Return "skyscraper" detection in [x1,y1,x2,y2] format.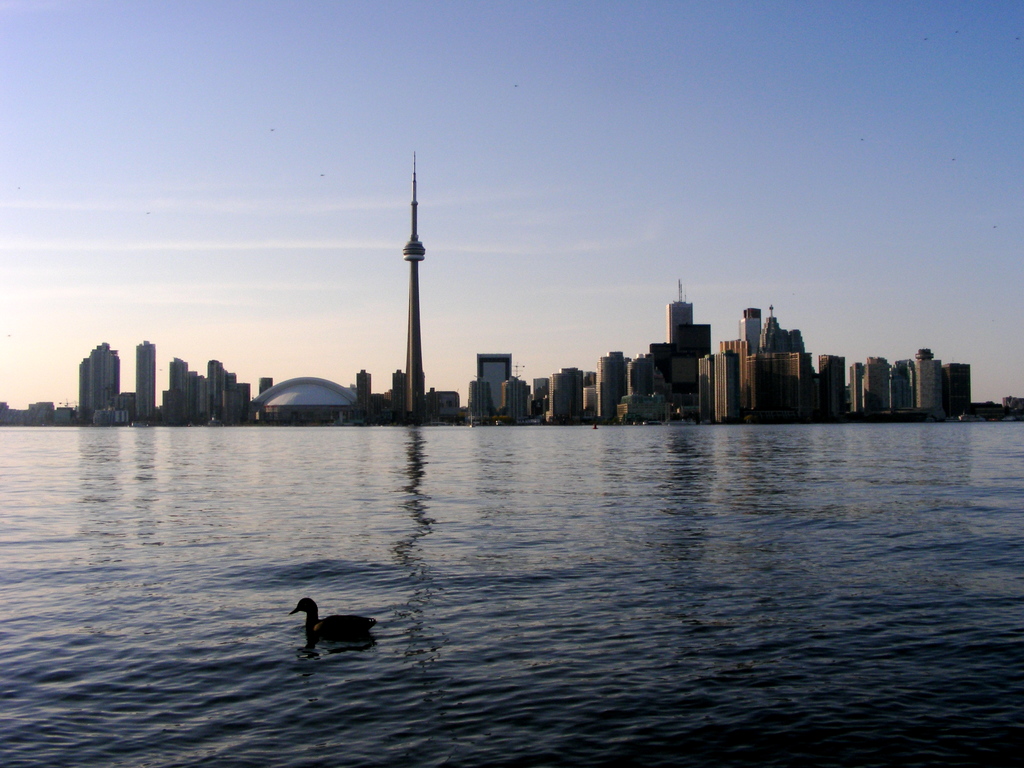
[845,355,864,397].
